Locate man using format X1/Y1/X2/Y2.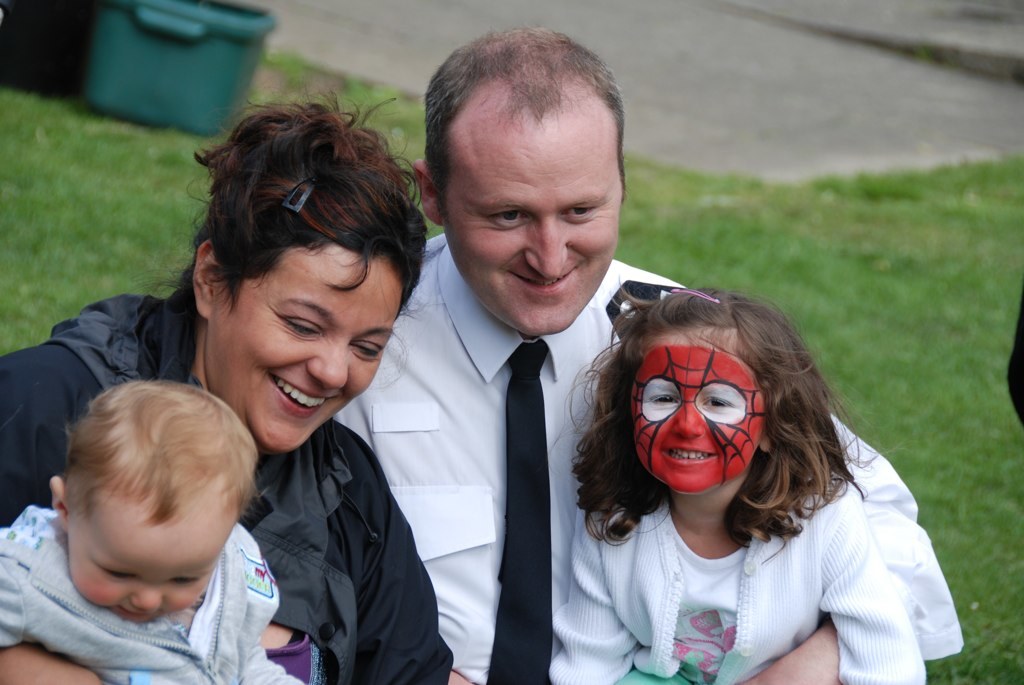
338/28/961/684.
